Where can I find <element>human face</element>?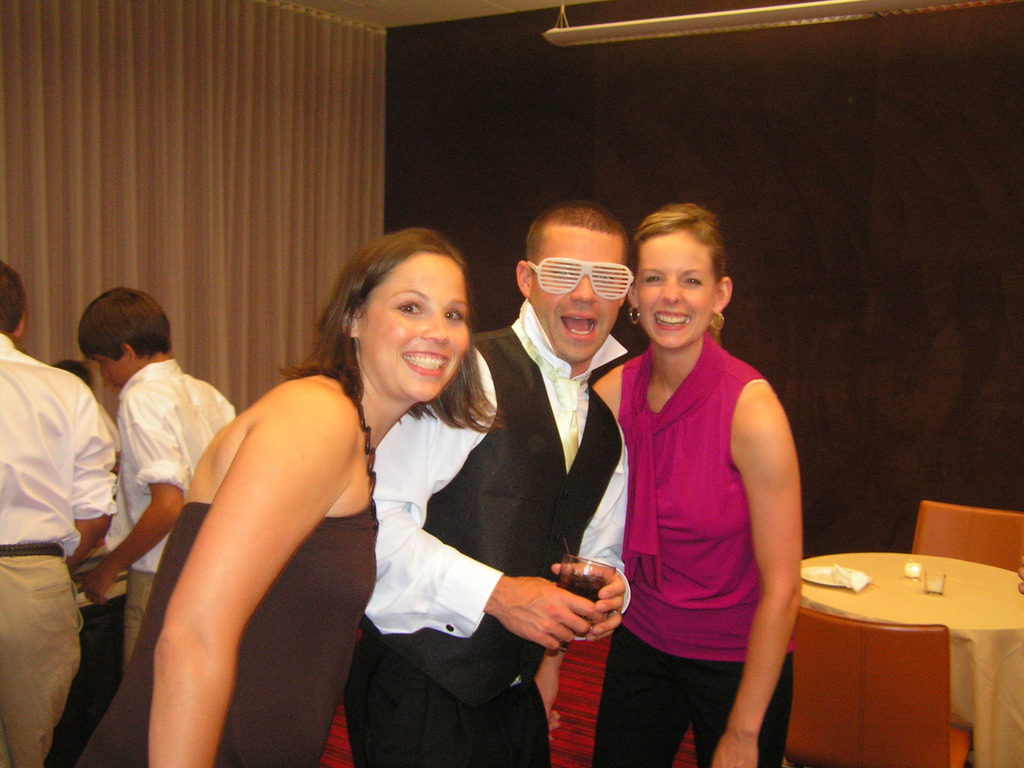
You can find it at bbox=[94, 353, 126, 387].
